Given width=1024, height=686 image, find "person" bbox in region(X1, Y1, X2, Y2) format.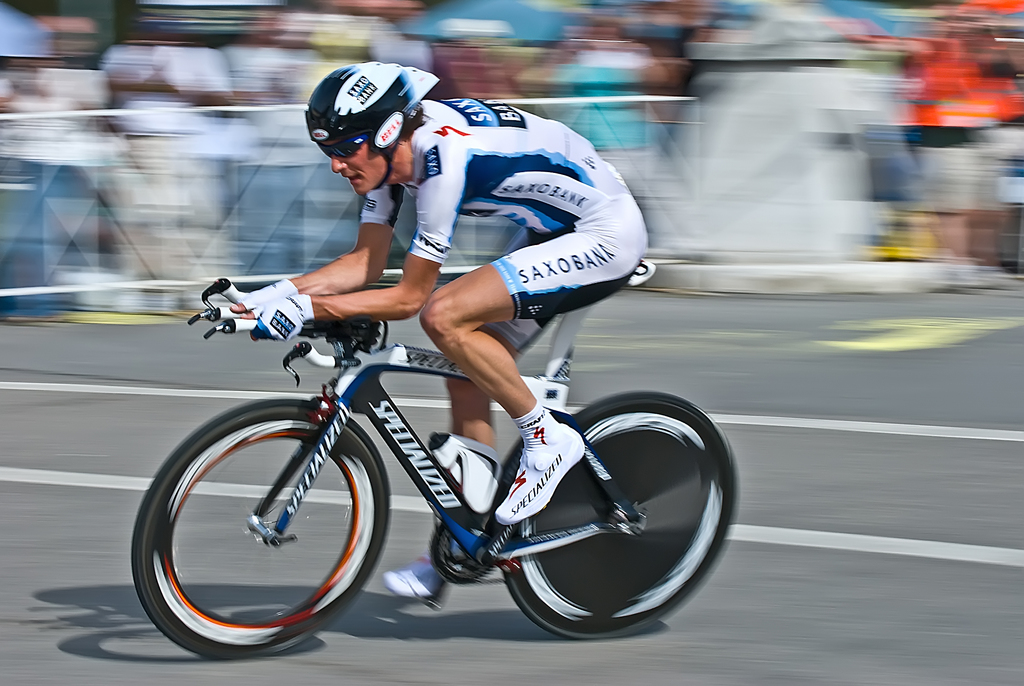
region(163, 138, 682, 639).
